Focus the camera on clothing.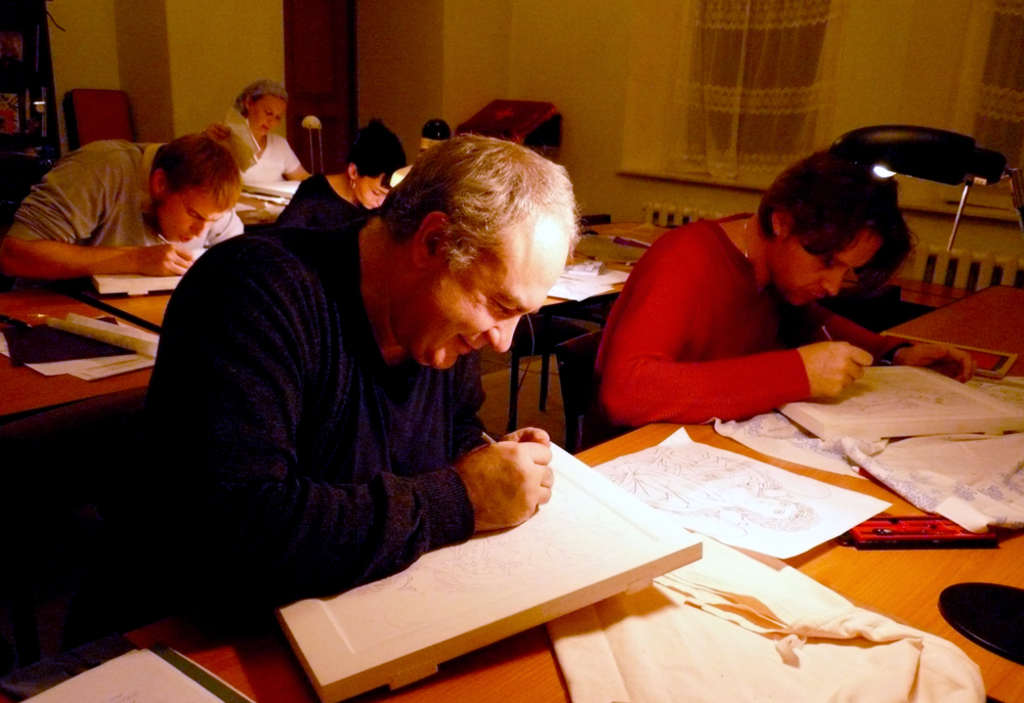
Focus region: rect(8, 135, 244, 250).
